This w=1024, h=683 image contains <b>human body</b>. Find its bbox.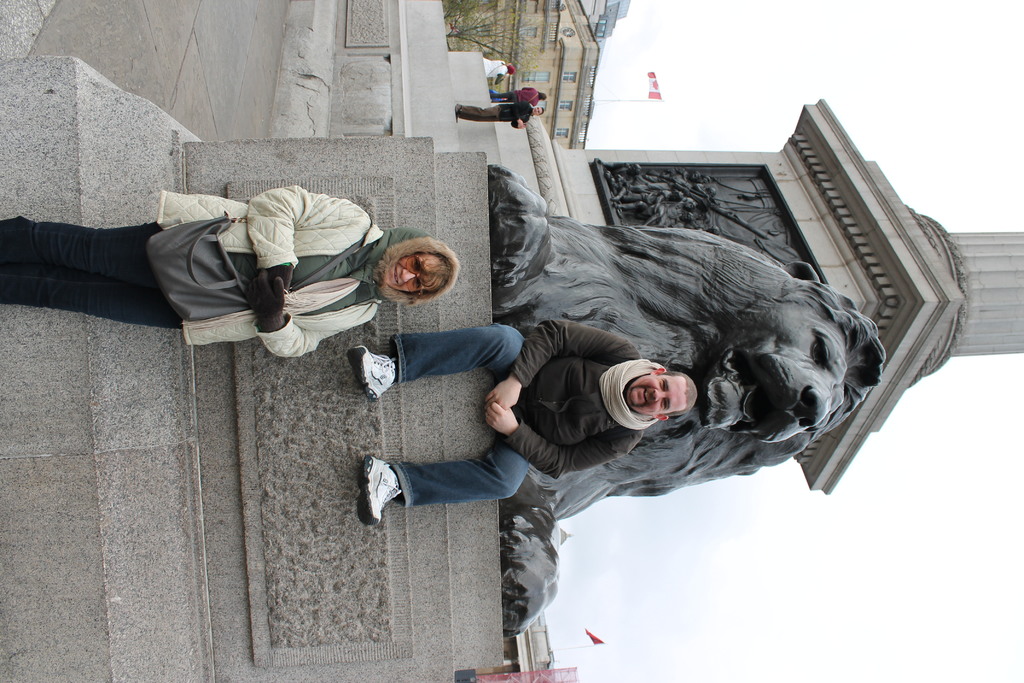
locate(484, 57, 508, 85).
